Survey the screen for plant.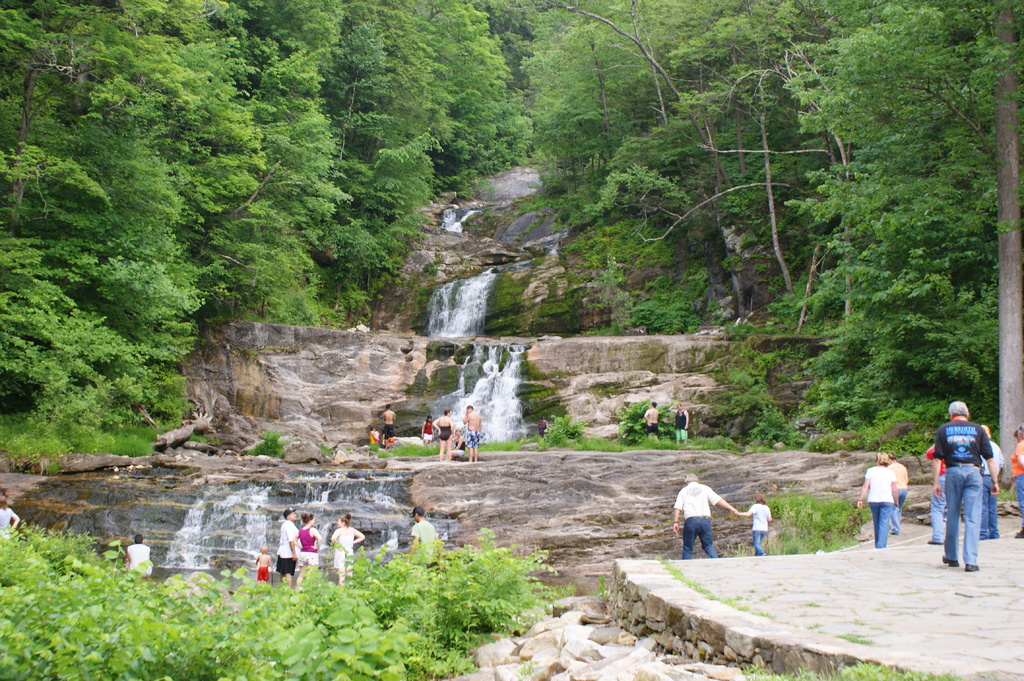
Survey found: [left=533, top=410, right=626, bottom=454].
